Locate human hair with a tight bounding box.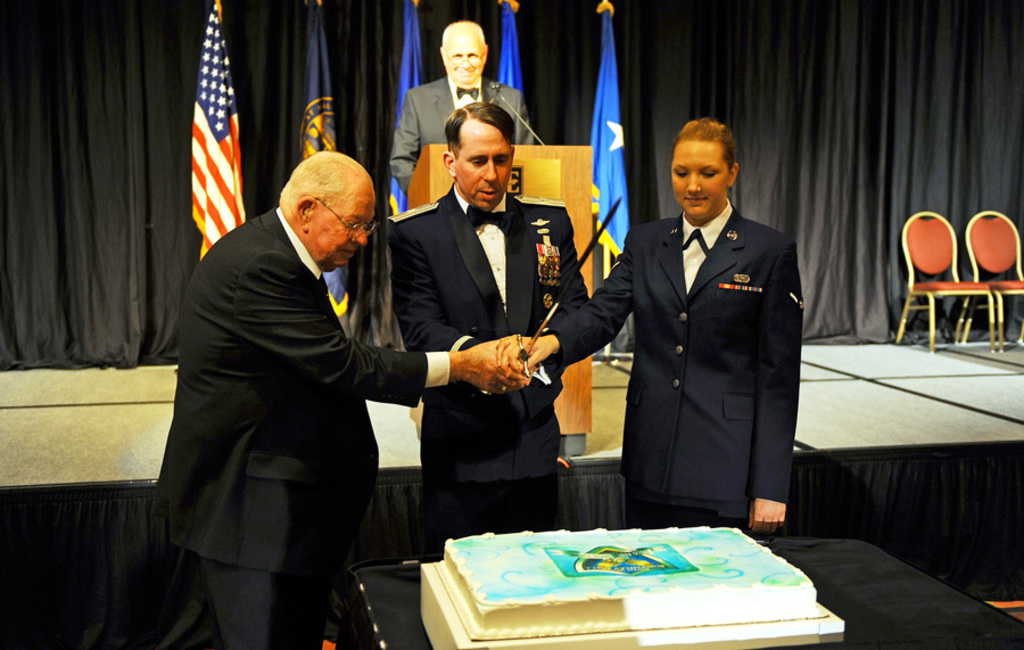
672,114,743,170.
